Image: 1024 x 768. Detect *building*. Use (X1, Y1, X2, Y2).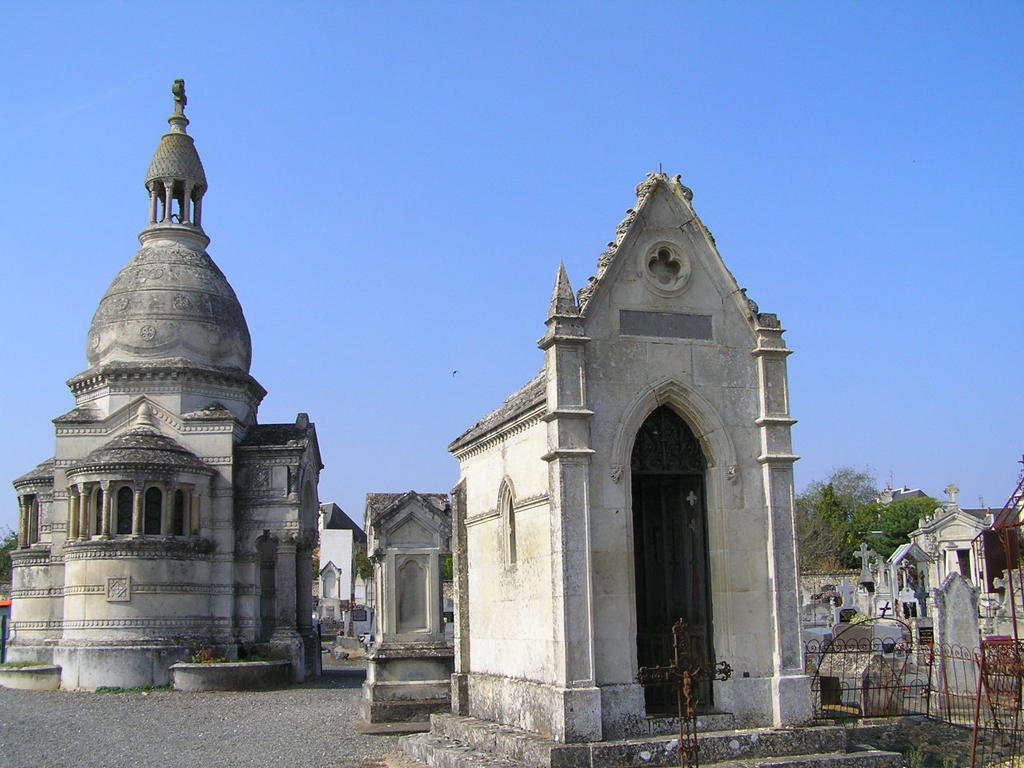
(3, 80, 321, 690).
